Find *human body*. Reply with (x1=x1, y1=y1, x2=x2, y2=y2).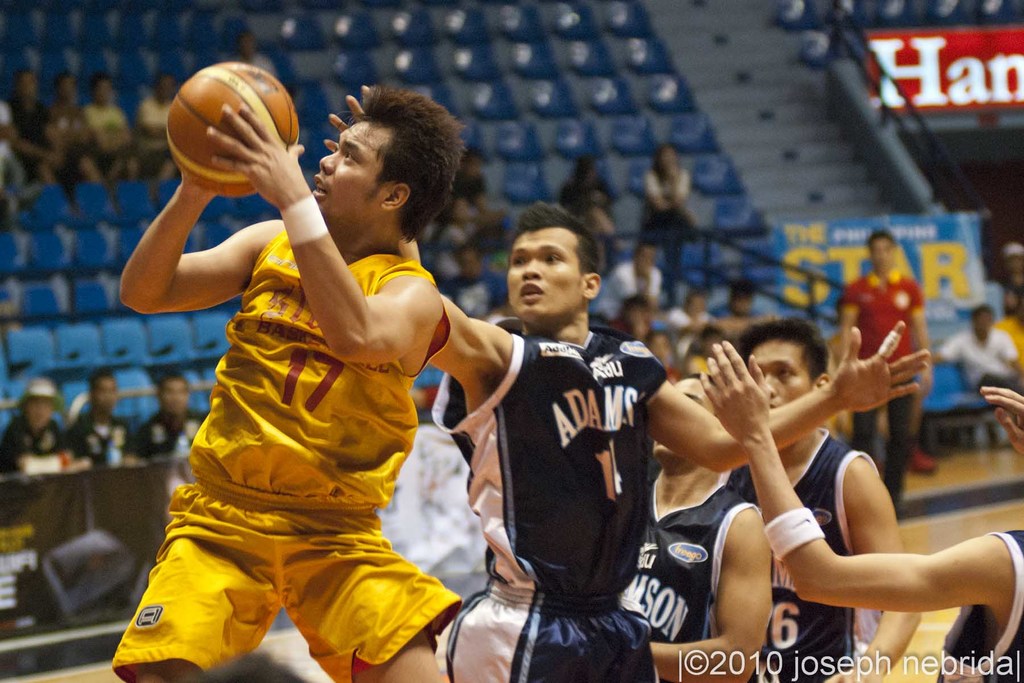
(x1=835, y1=230, x2=935, y2=506).
